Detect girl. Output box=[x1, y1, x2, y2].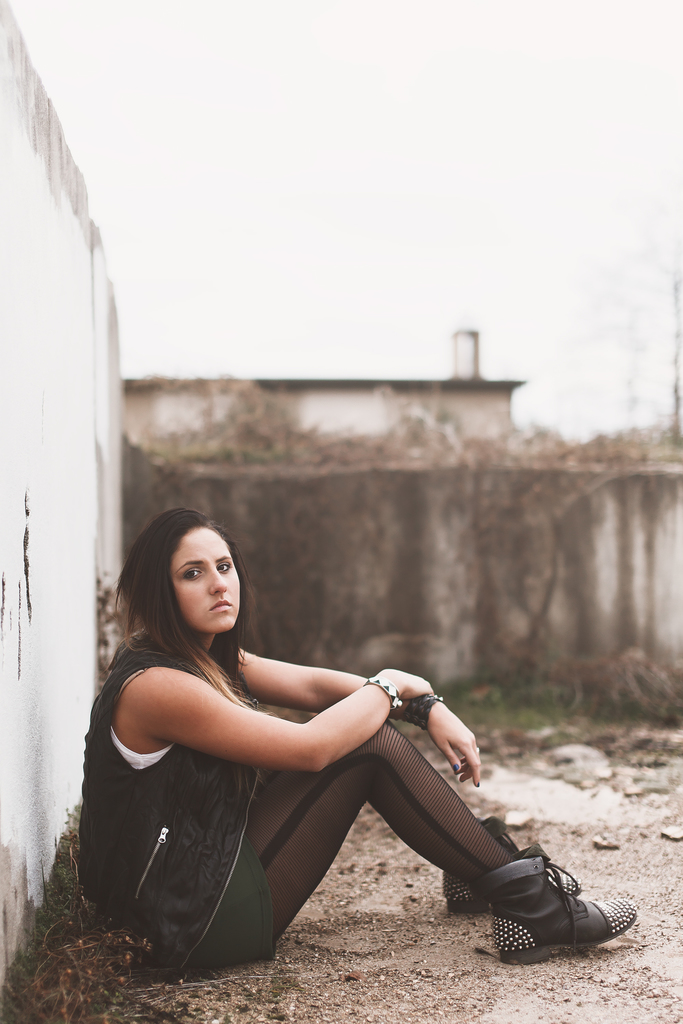
box=[78, 508, 637, 973].
